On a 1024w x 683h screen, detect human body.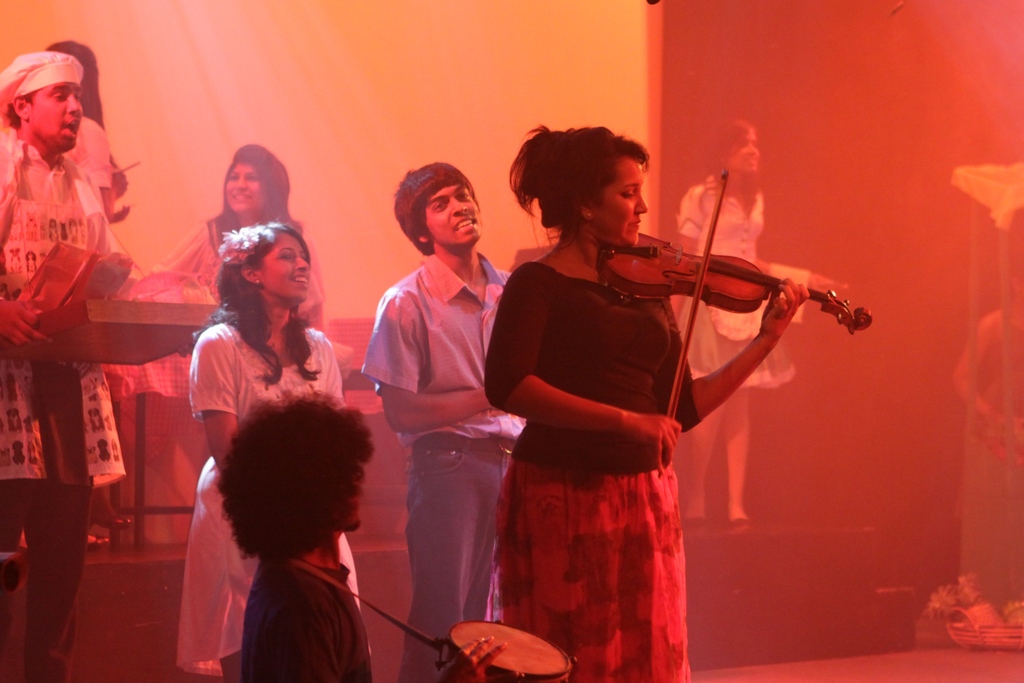
{"left": 177, "top": 315, "right": 346, "bottom": 682}.
